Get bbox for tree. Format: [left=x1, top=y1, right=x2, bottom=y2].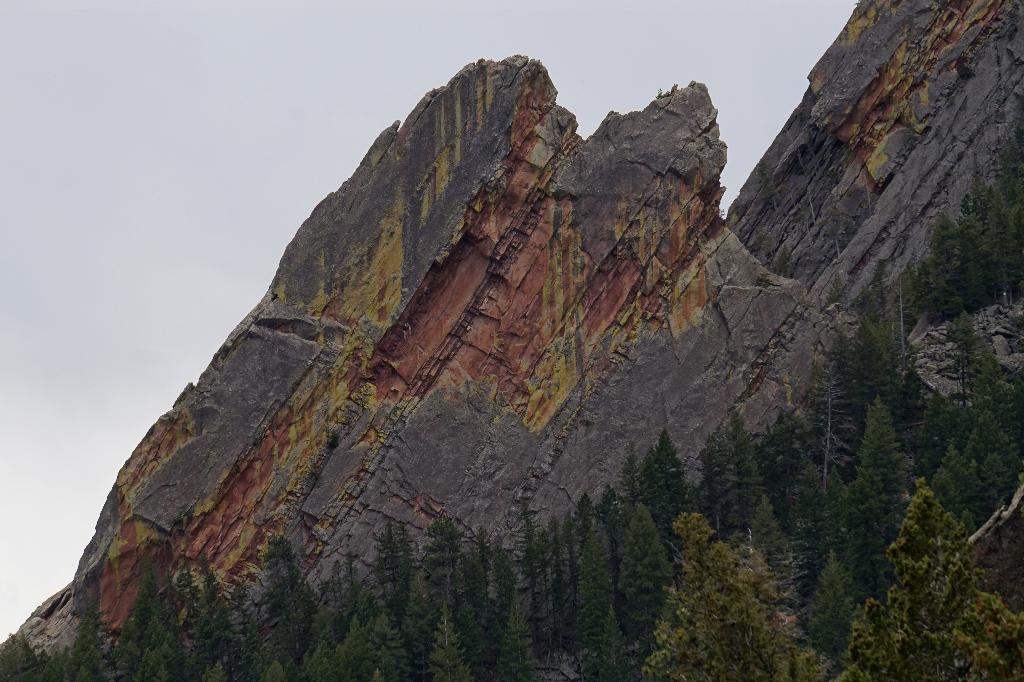
[left=368, top=526, right=405, bottom=613].
